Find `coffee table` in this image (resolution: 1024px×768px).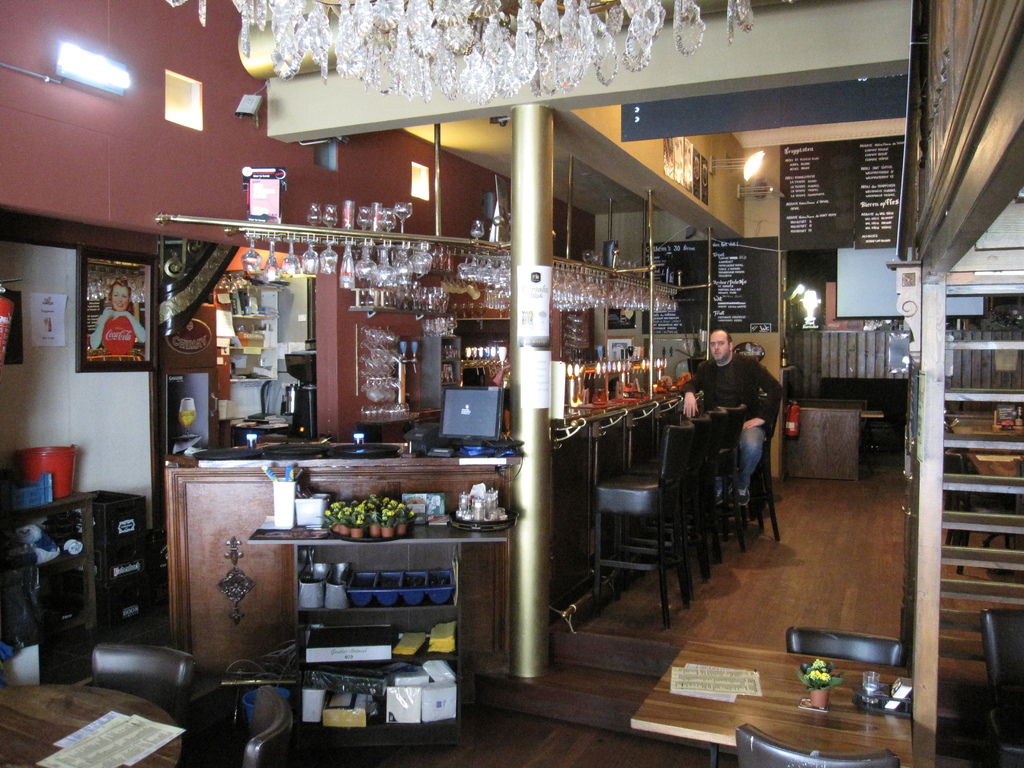
rect(629, 638, 916, 767).
